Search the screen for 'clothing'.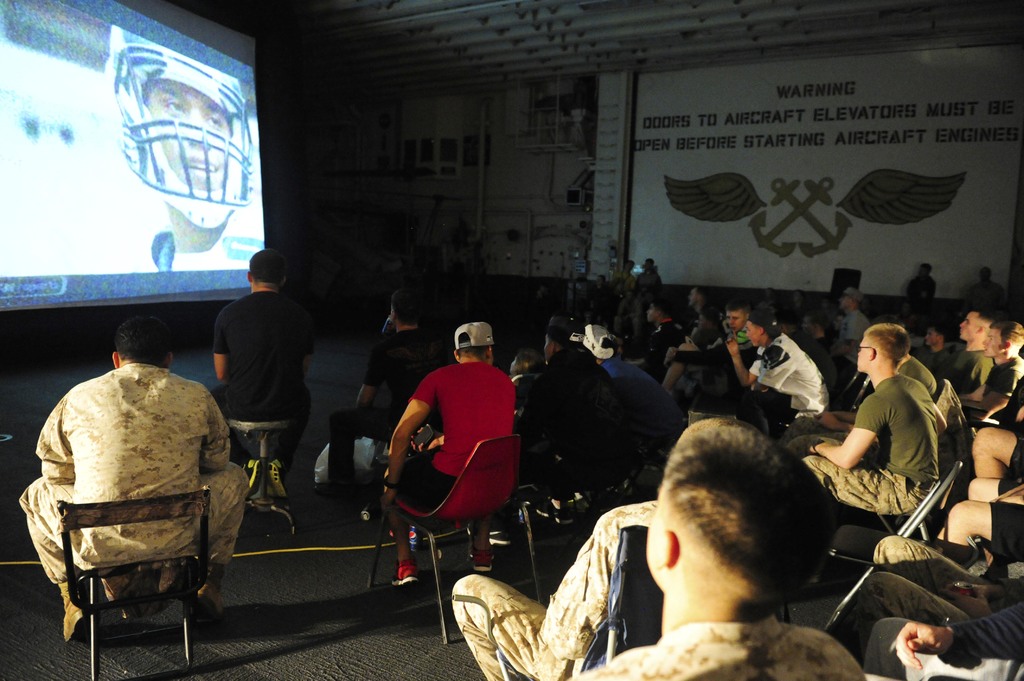
Found at [x1=782, y1=376, x2=953, y2=514].
